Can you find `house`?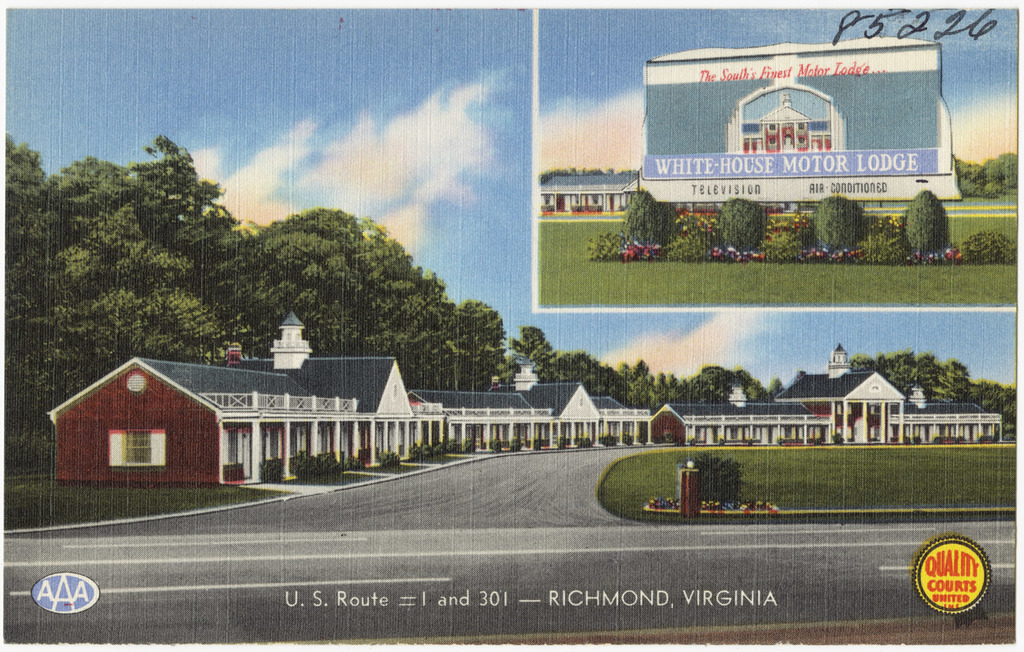
Yes, bounding box: bbox(526, 380, 646, 452).
